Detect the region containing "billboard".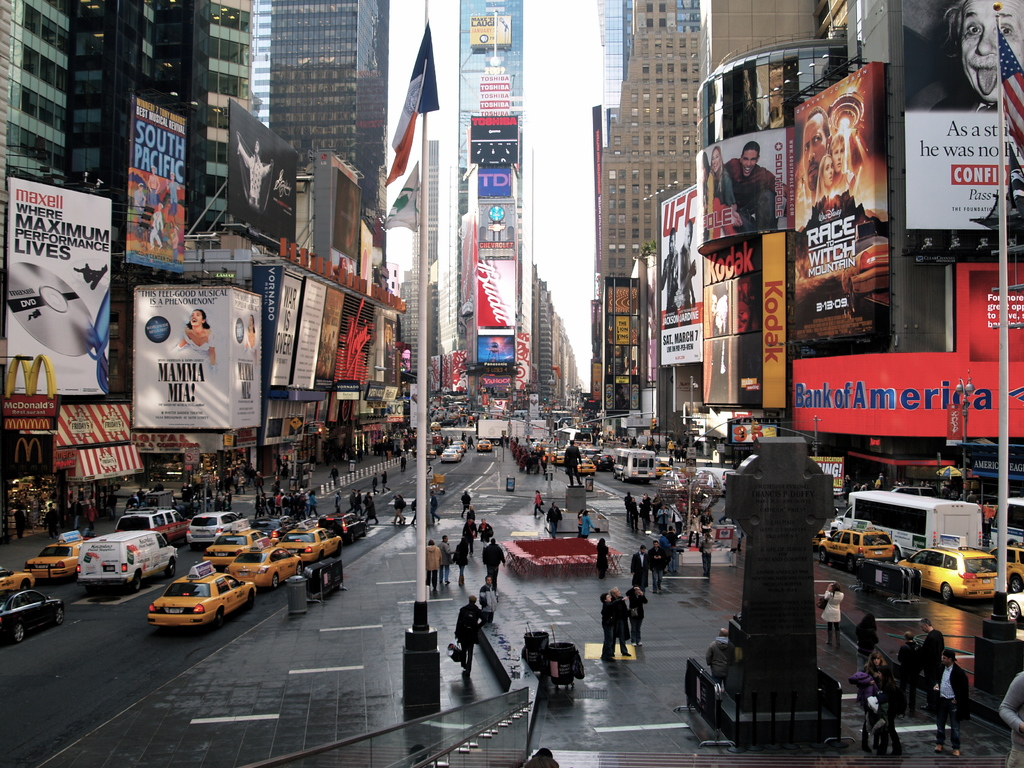
locate(607, 273, 638, 312).
